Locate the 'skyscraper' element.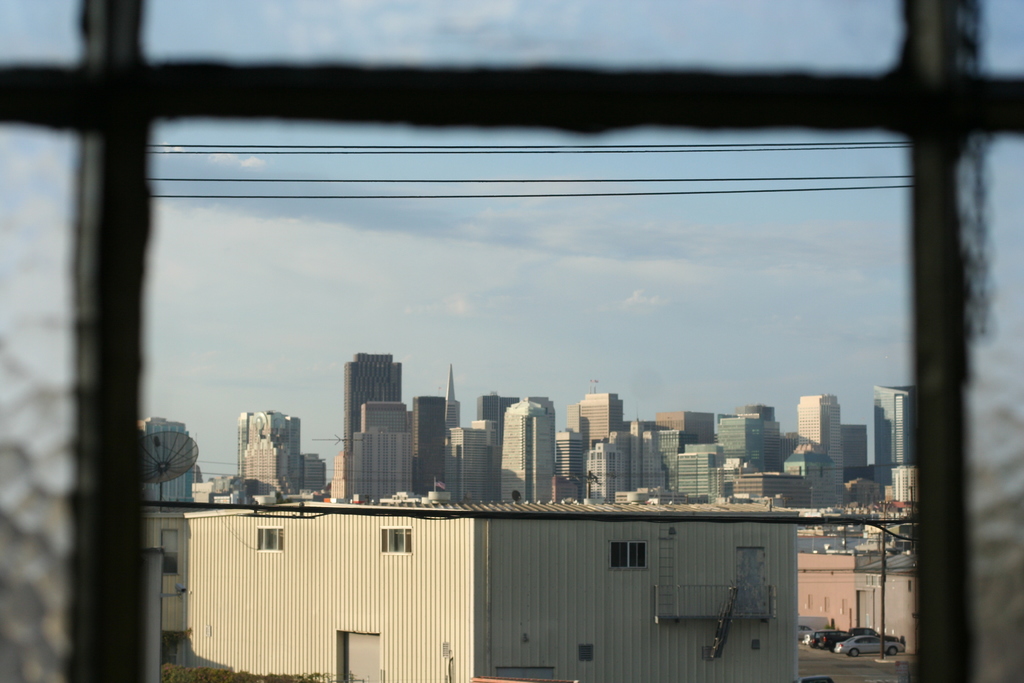
Element bbox: x1=788, y1=391, x2=845, y2=513.
